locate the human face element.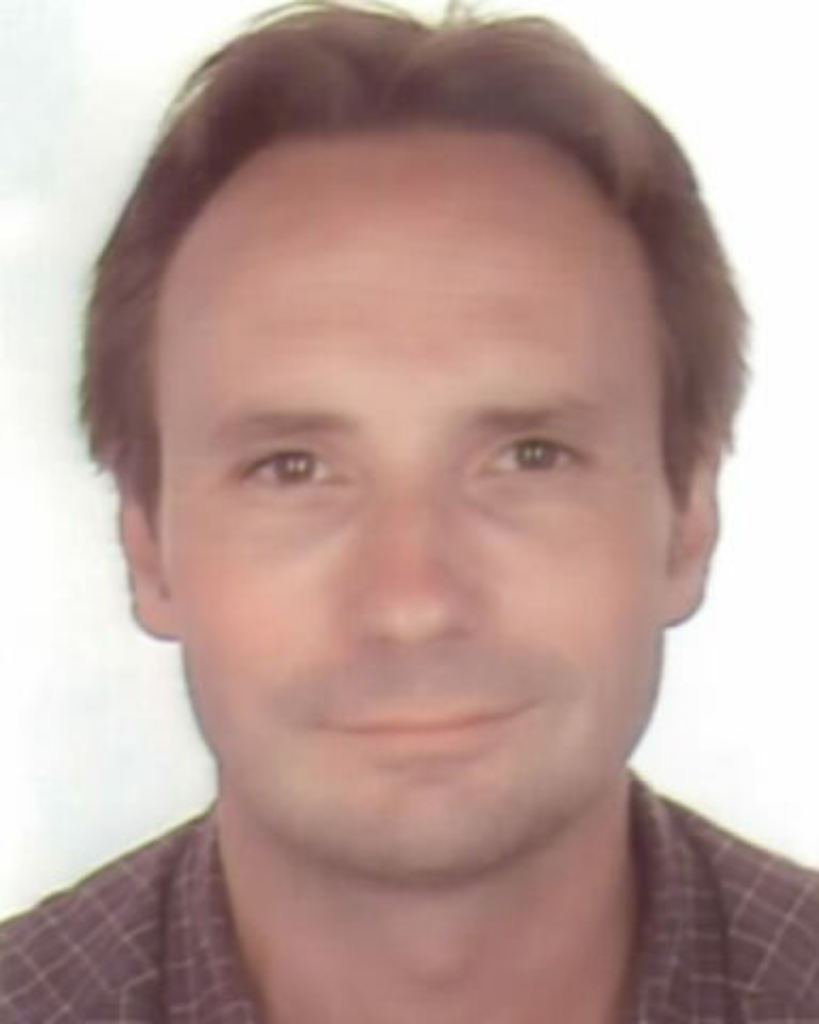
Element bbox: (x1=151, y1=134, x2=678, y2=881).
